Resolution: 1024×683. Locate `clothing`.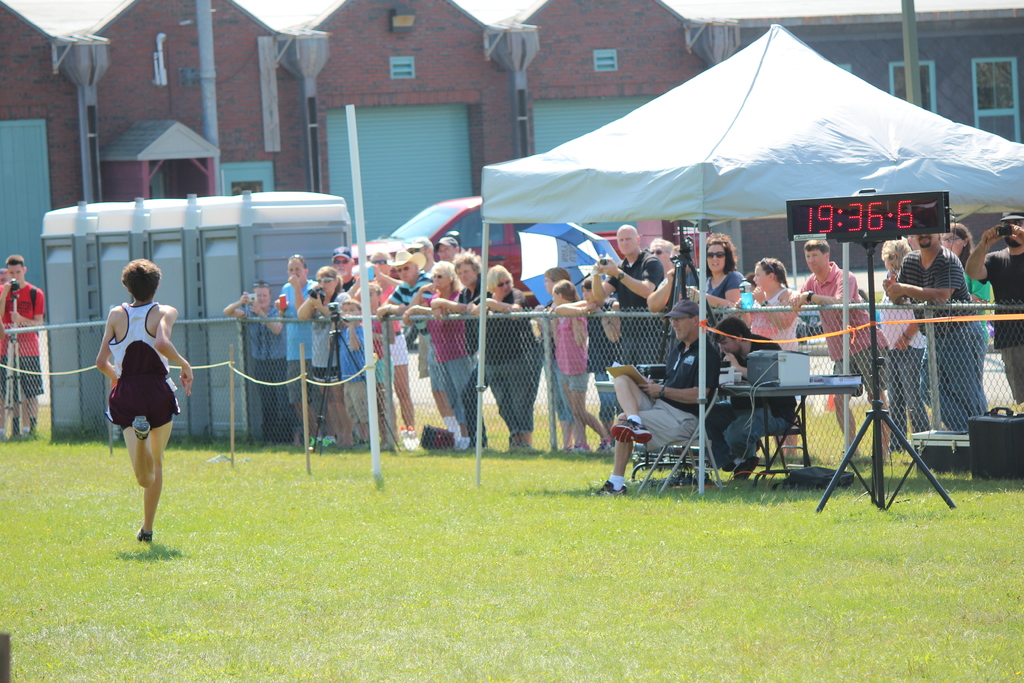
{"left": 925, "top": 302, "right": 984, "bottom": 427}.
